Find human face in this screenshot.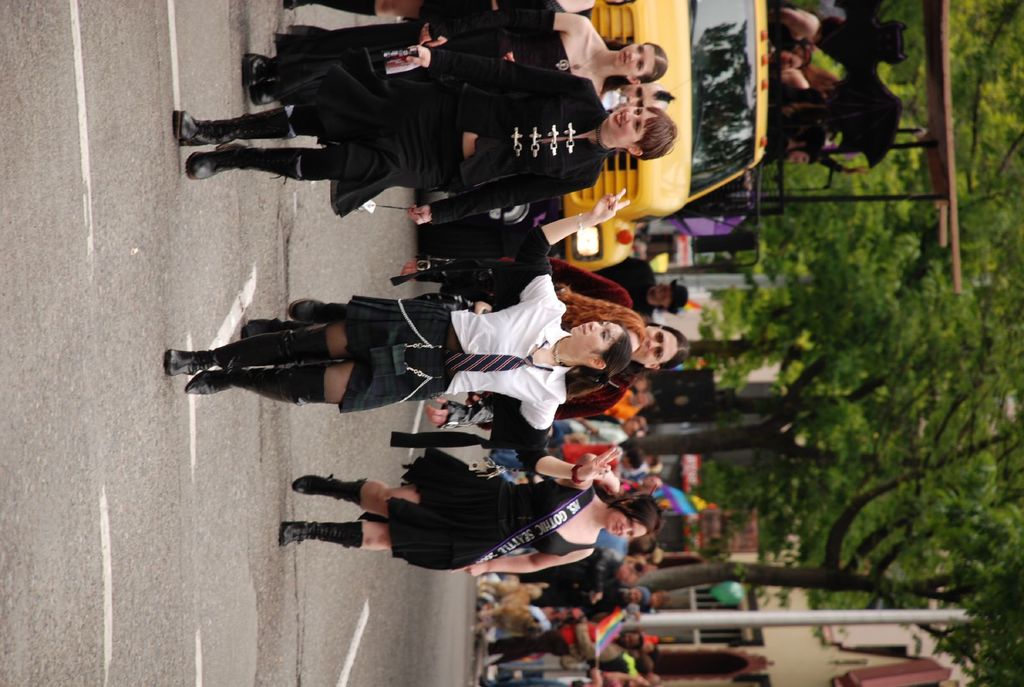
The bounding box for human face is crop(635, 324, 680, 368).
